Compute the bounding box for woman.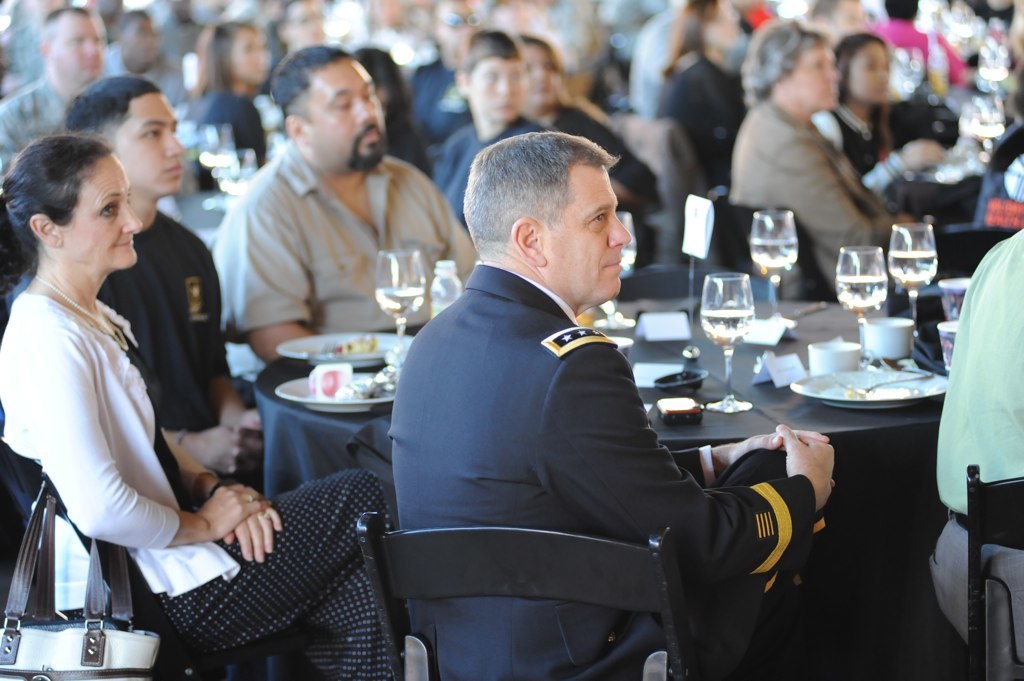
crop(721, 24, 905, 312).
